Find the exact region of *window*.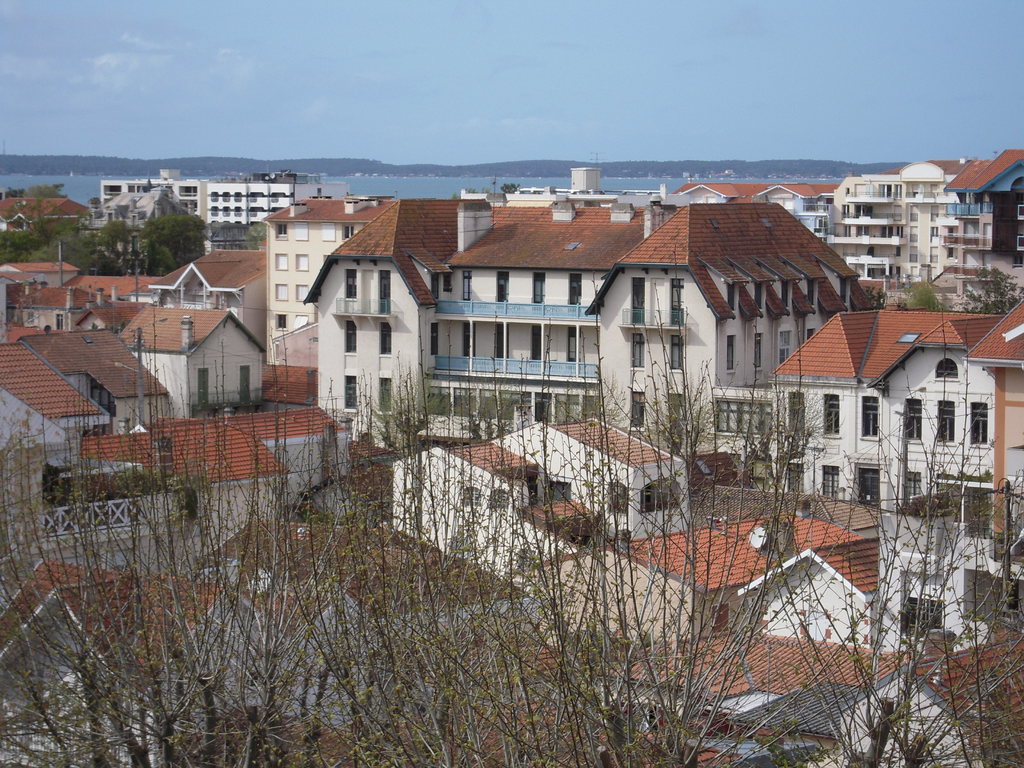
Exact region: [342, 316, 354, 353].
